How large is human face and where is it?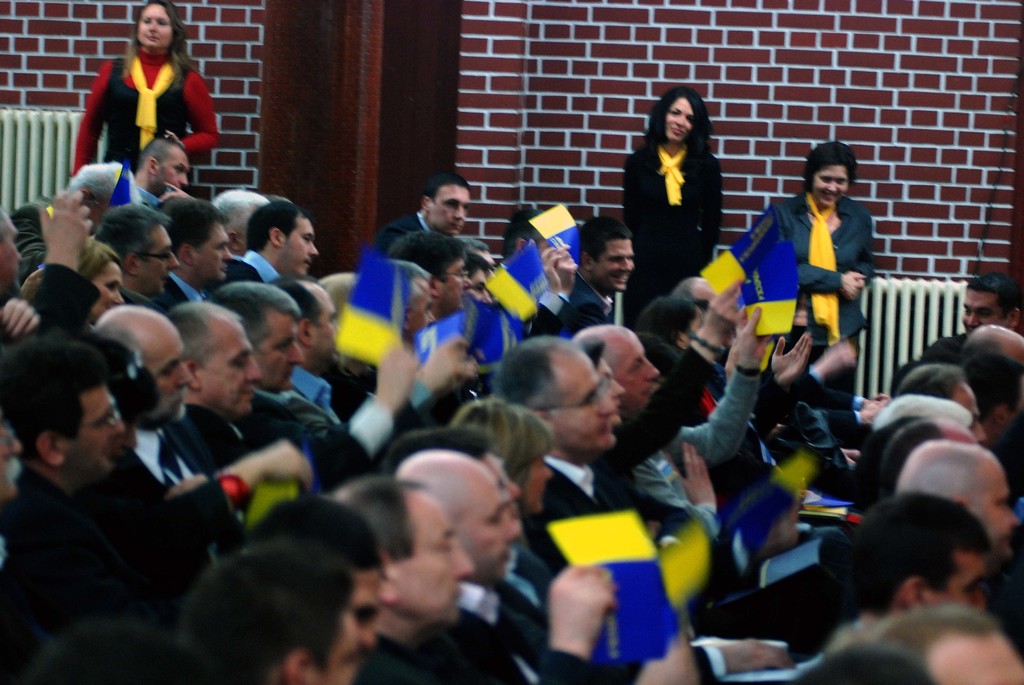
Bounding box: rect(317, 618, 354, 684).
